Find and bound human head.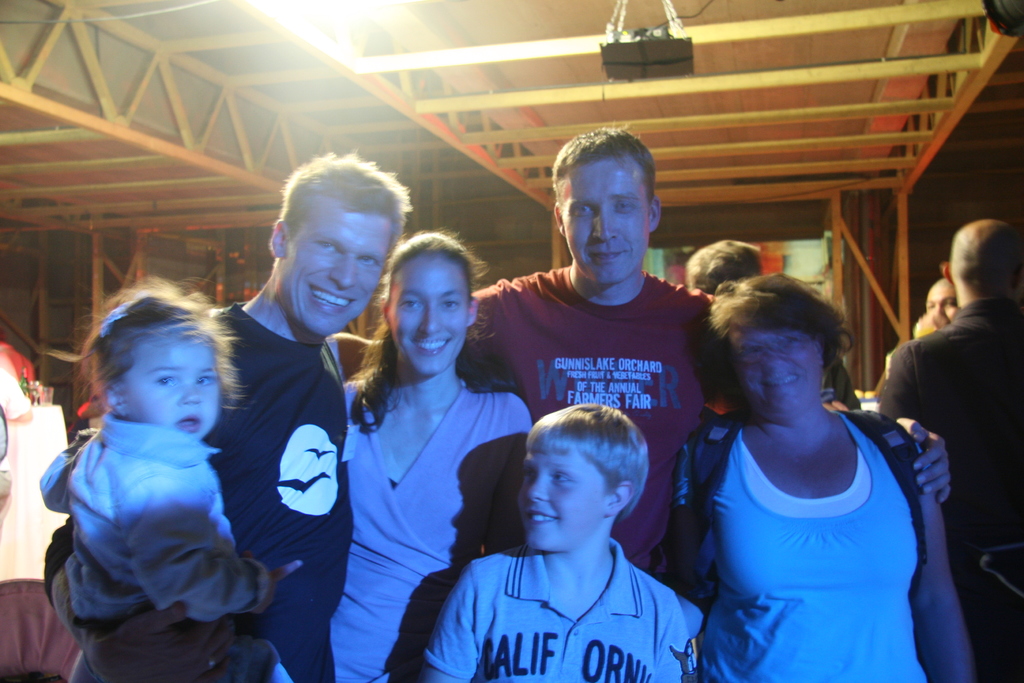
Bound: 939, 215, 1023, 315.
